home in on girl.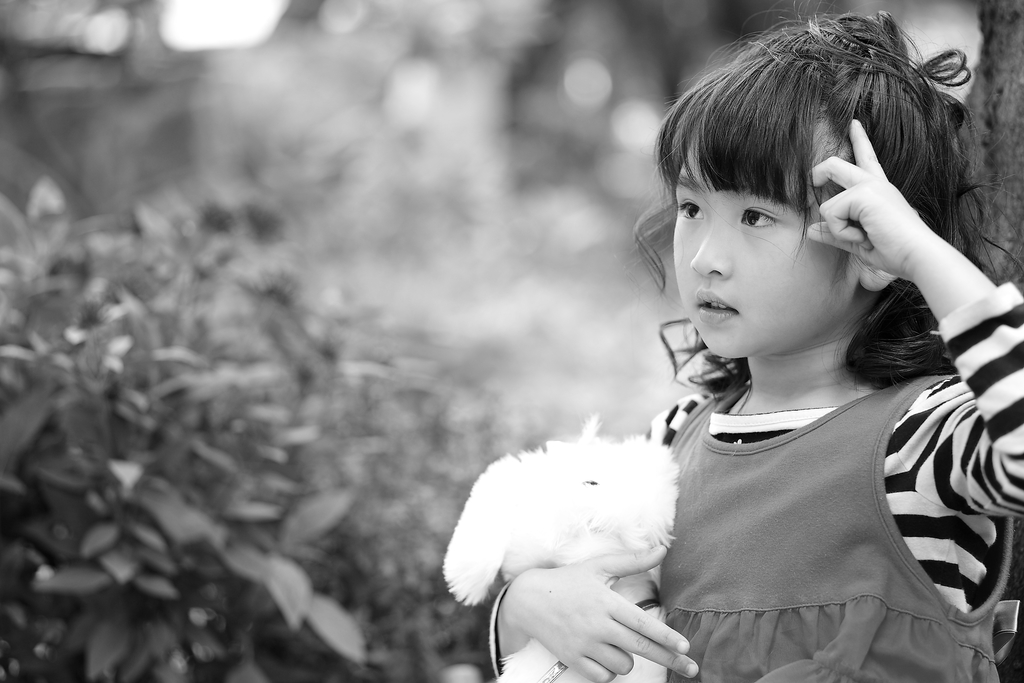
Homed in at Rect(488, 0, 1023, 682).
